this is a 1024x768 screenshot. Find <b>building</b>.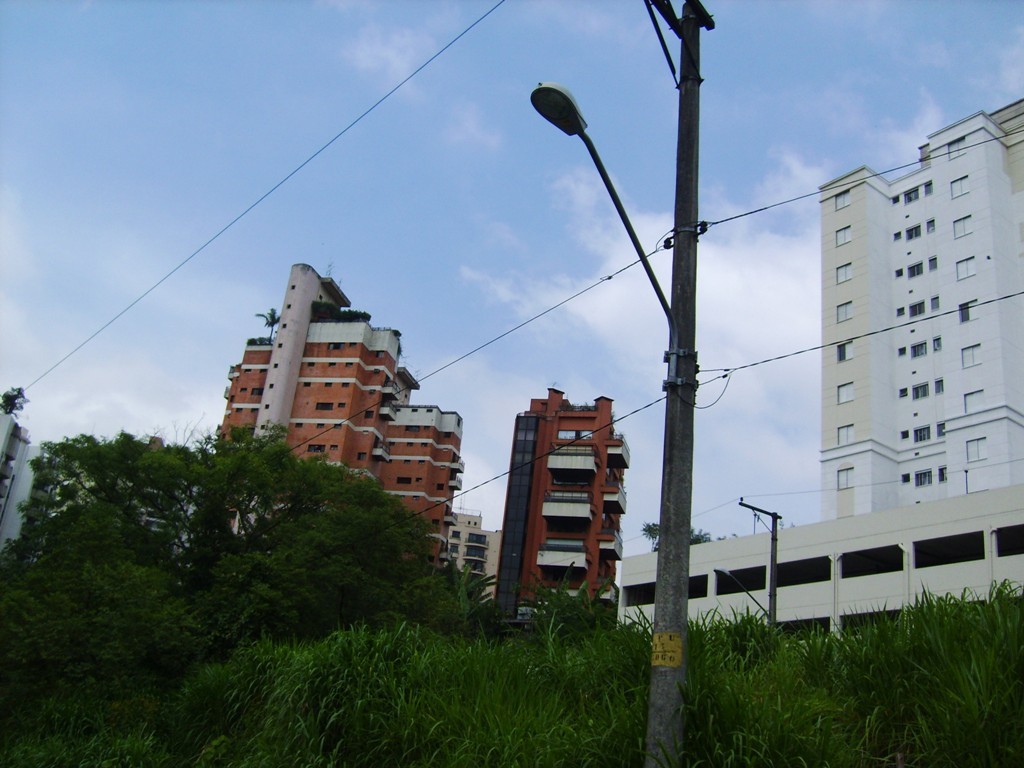
Bounding box: BBox(495, 381, 634, 633).
